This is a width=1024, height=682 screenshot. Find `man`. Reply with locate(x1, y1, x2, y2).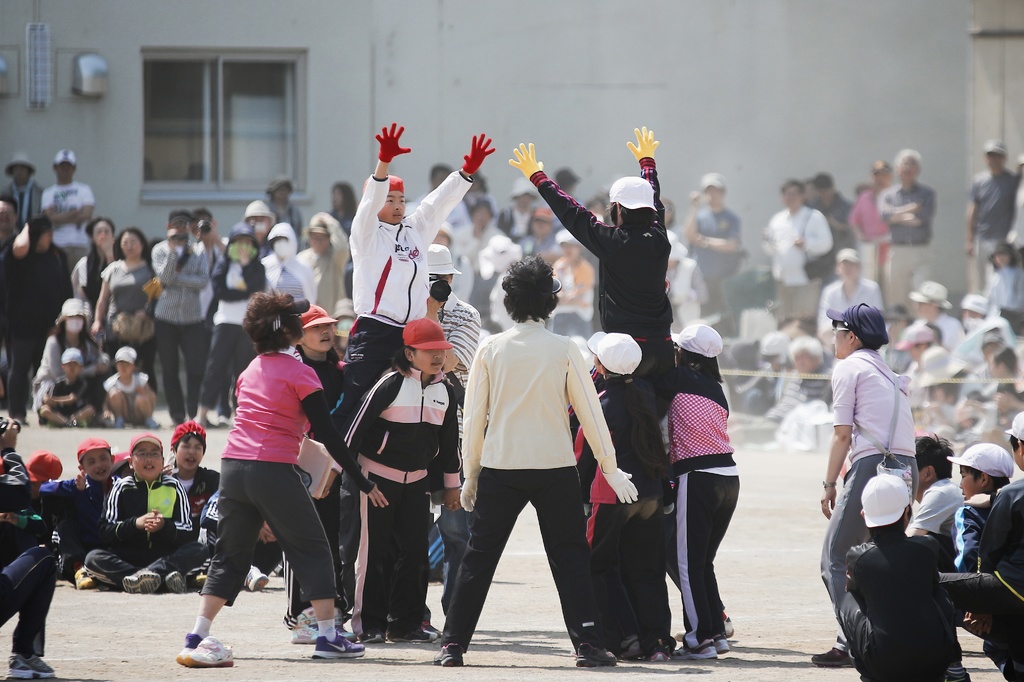
locate(879, 148, 938, 312).
